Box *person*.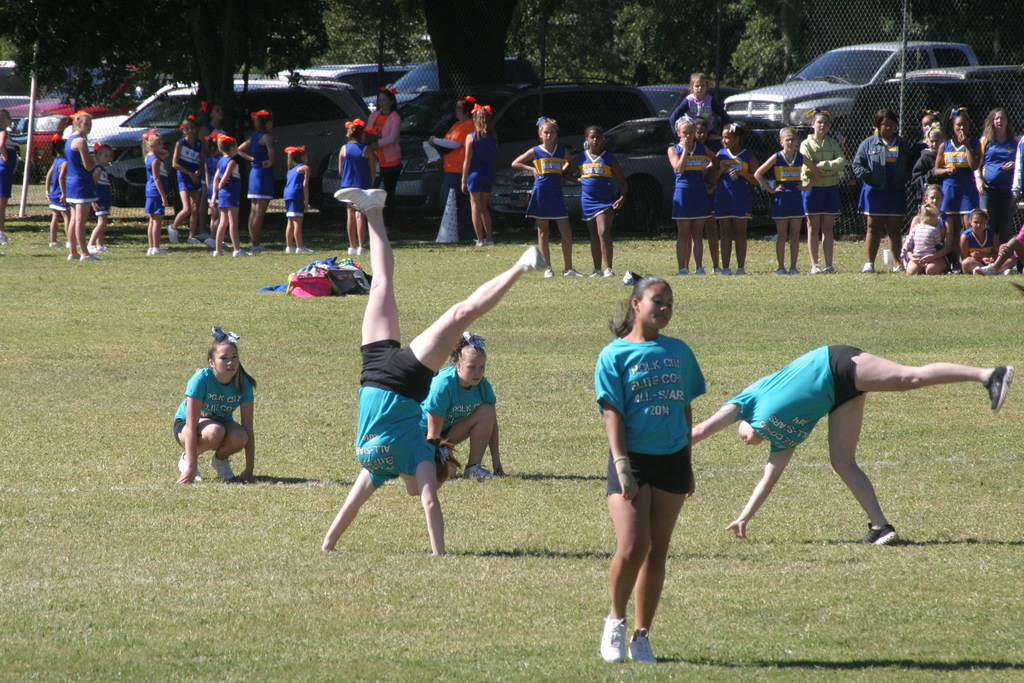
rect(854, 104, 917, 276).
